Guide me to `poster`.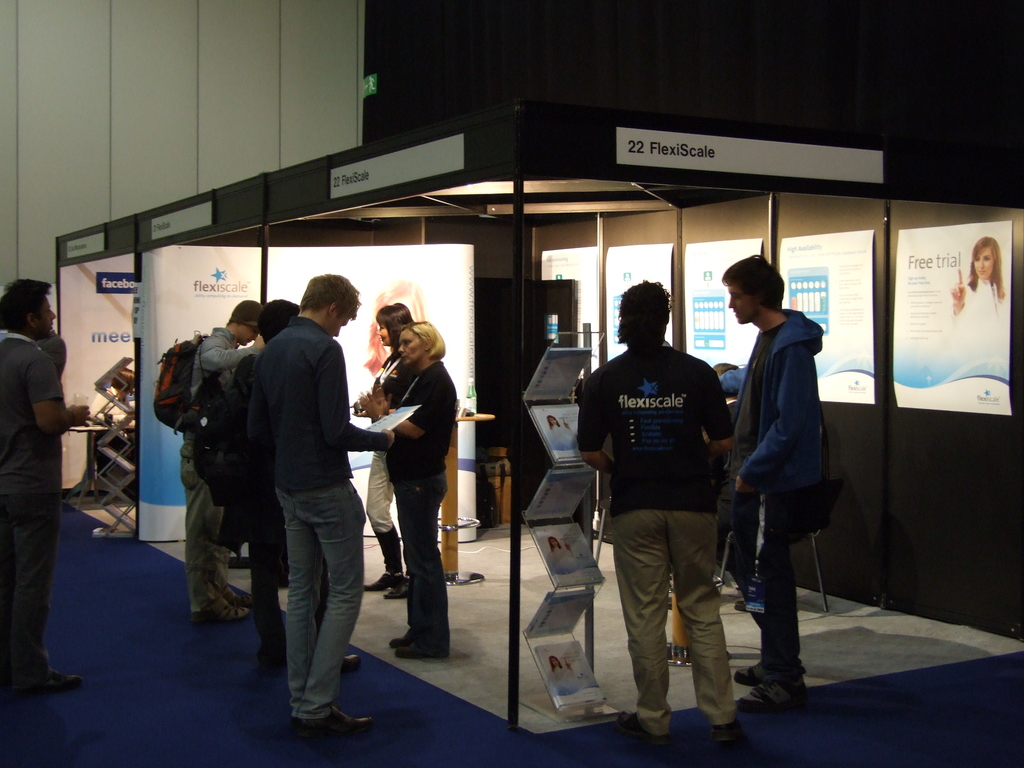
Guidance: [541, 241, 600, 382].
